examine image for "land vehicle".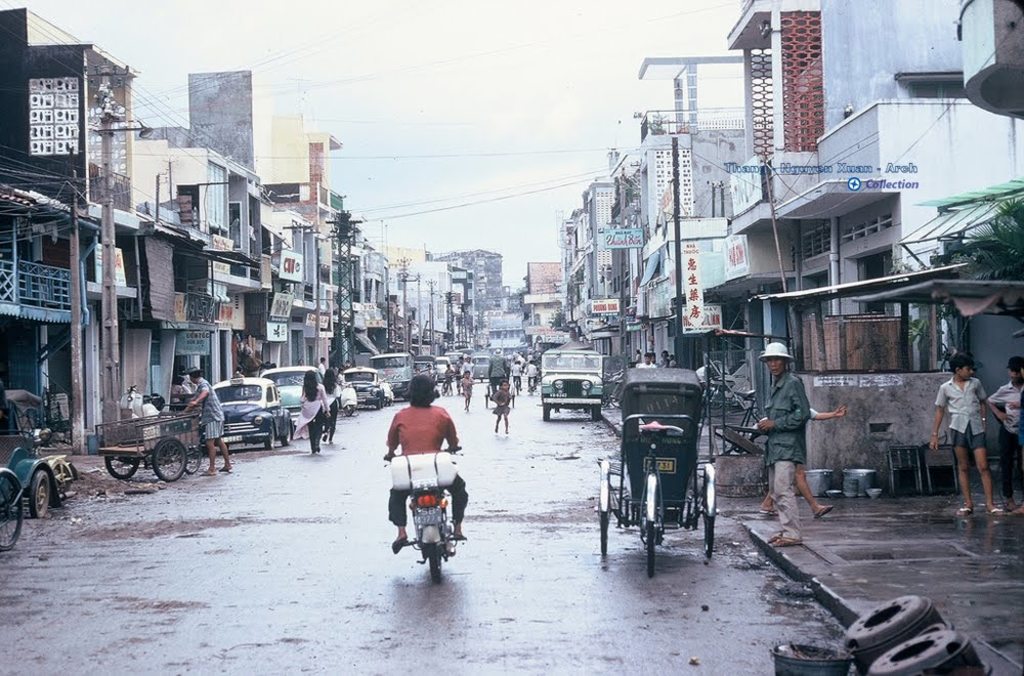
Examination result: select_region(381, 446, 463, 585).
